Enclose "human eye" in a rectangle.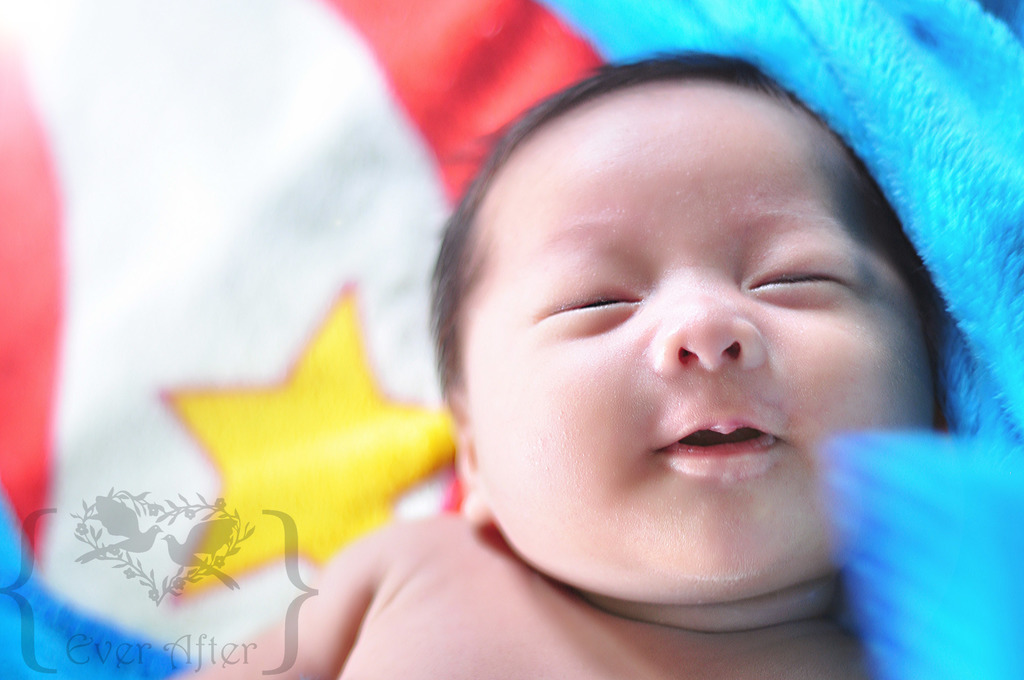
742, 236, 870, 303.
